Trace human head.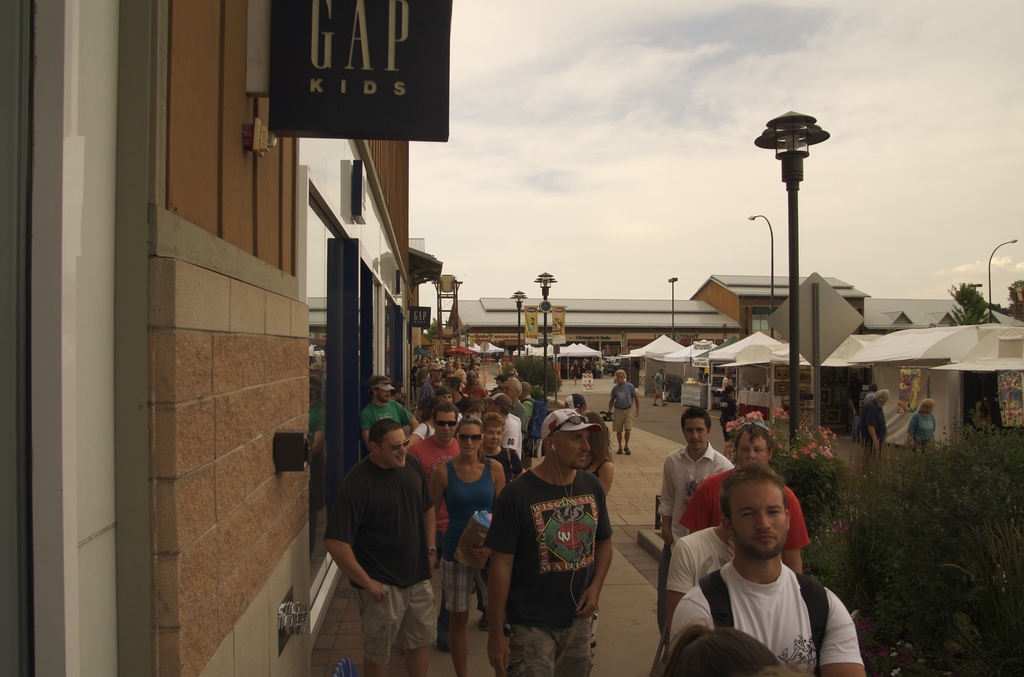
Traced to 735:427:775:464.
